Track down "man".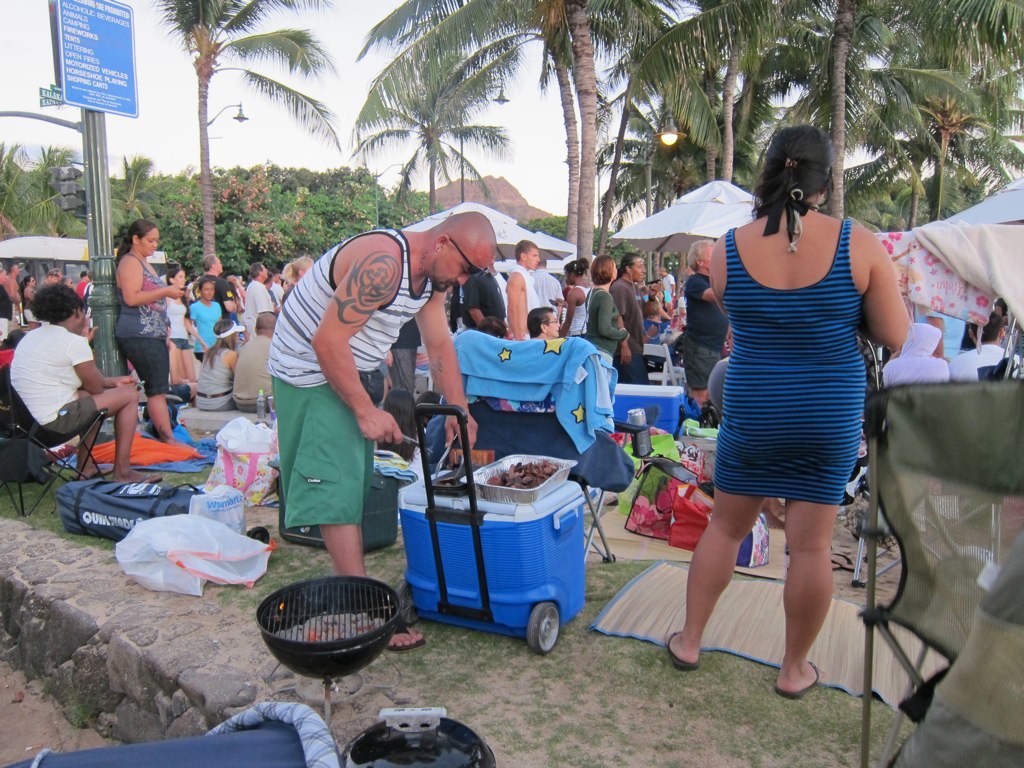
Tracked to [x1=252, y1=218, x2=417, y2=631].
